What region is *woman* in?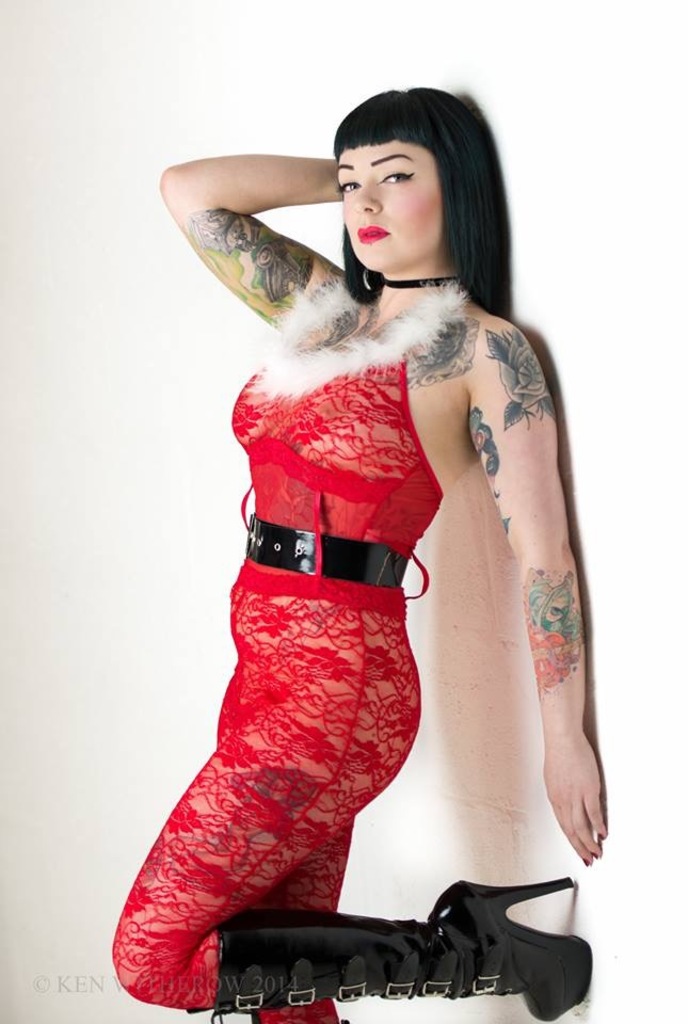
detection(125, 70, 578, 1023).
